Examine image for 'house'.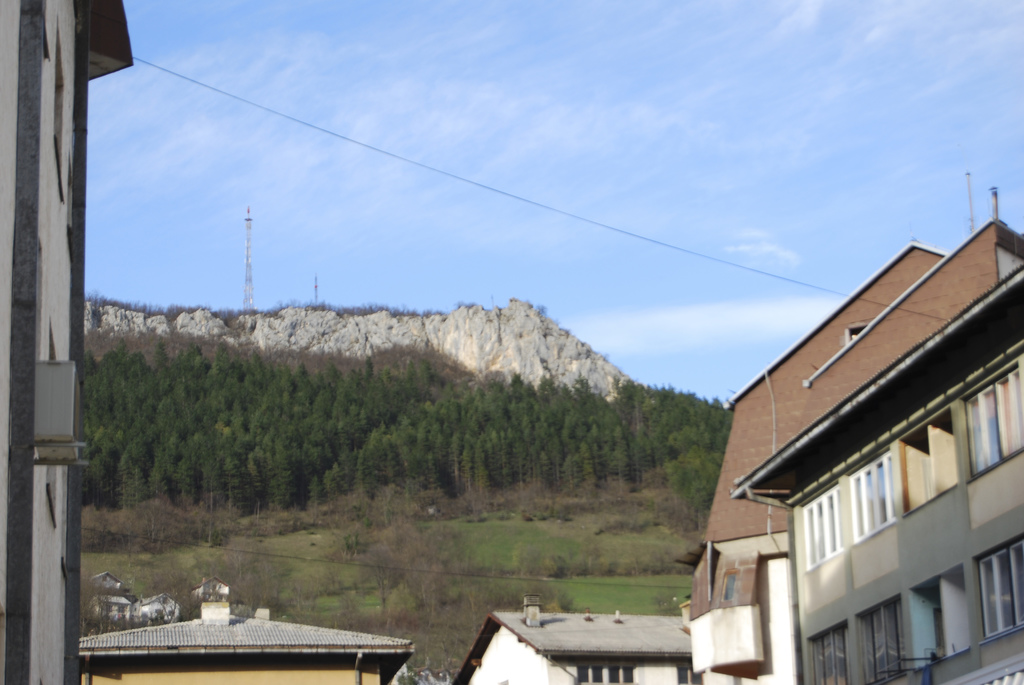
Examination result: locate(92, 594, 129, 627).
